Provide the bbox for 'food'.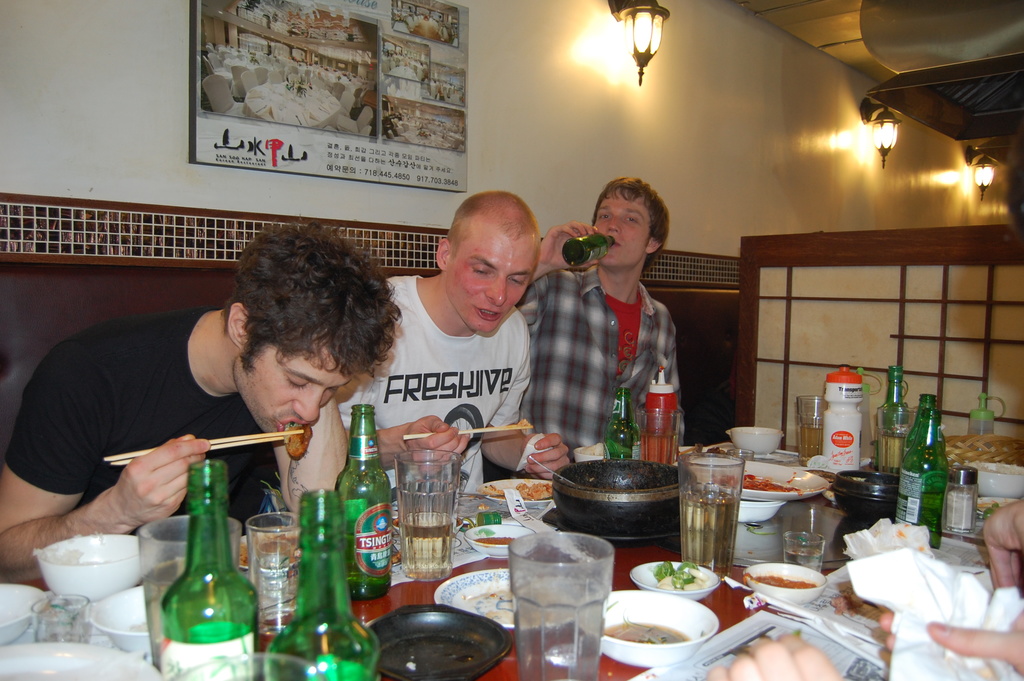
x1=719, y1=473, x2=787, y2=489.
